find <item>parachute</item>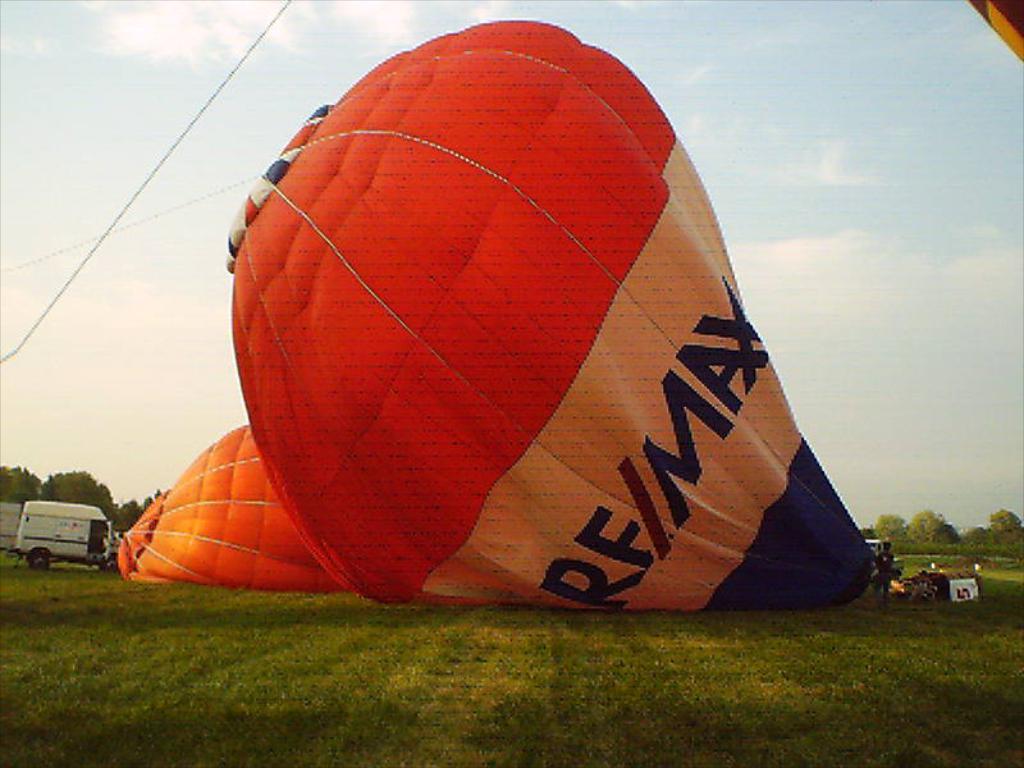
134:51:895:637
